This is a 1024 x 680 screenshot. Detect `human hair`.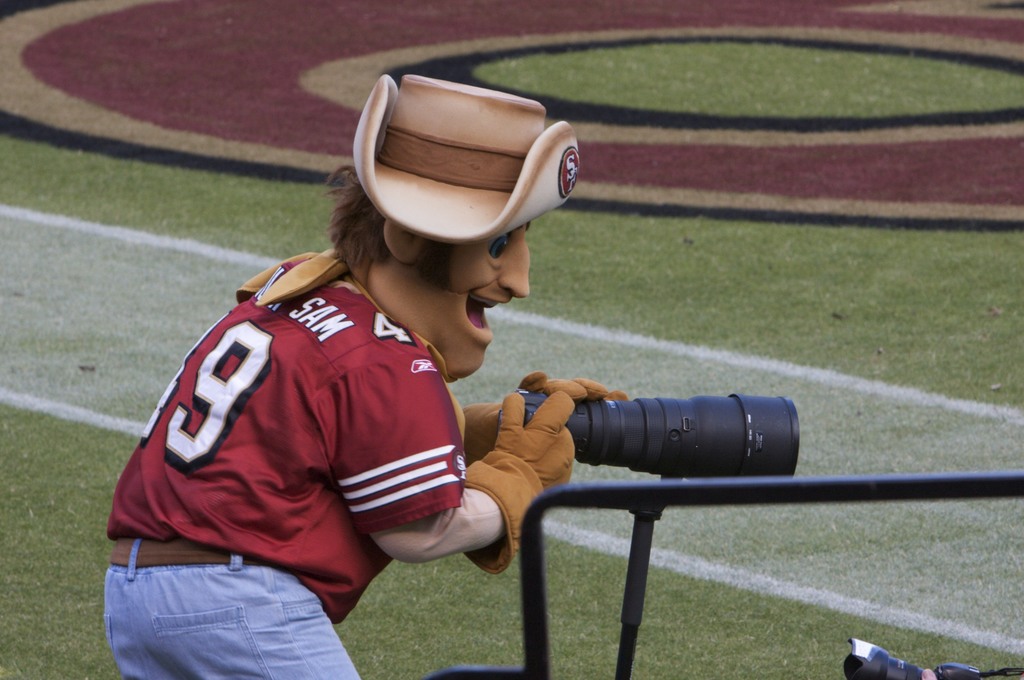
<box>322,157,537,273</box>.
